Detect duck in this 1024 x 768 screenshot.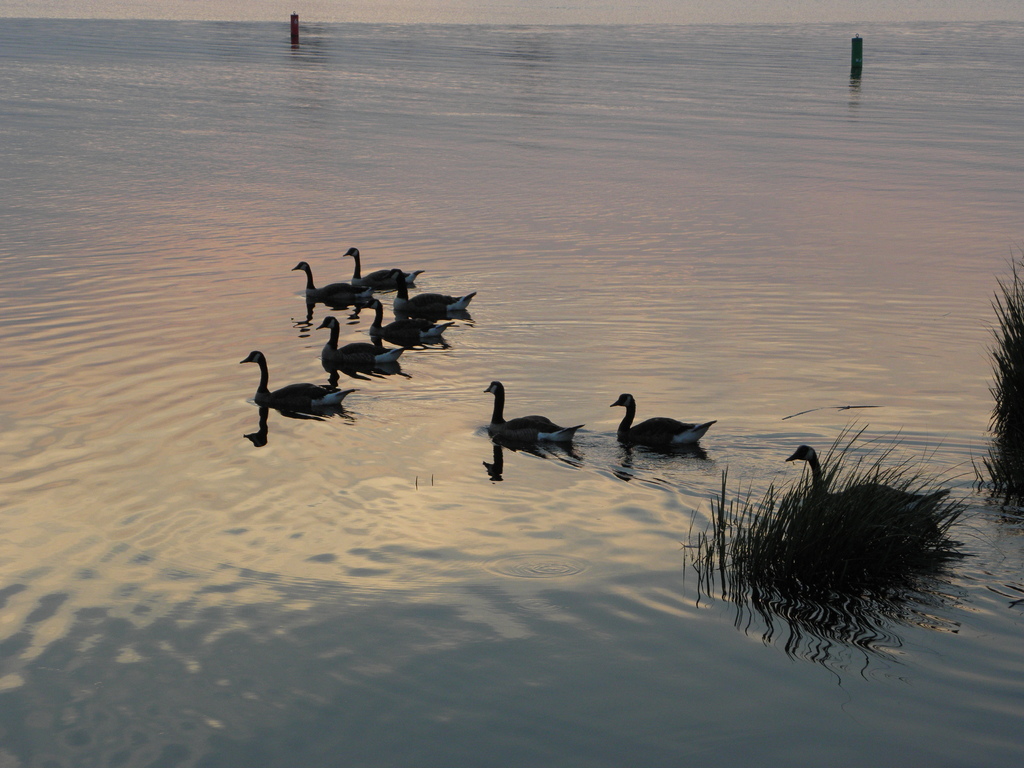
Detection: detection(614, 394, 719, 450).
